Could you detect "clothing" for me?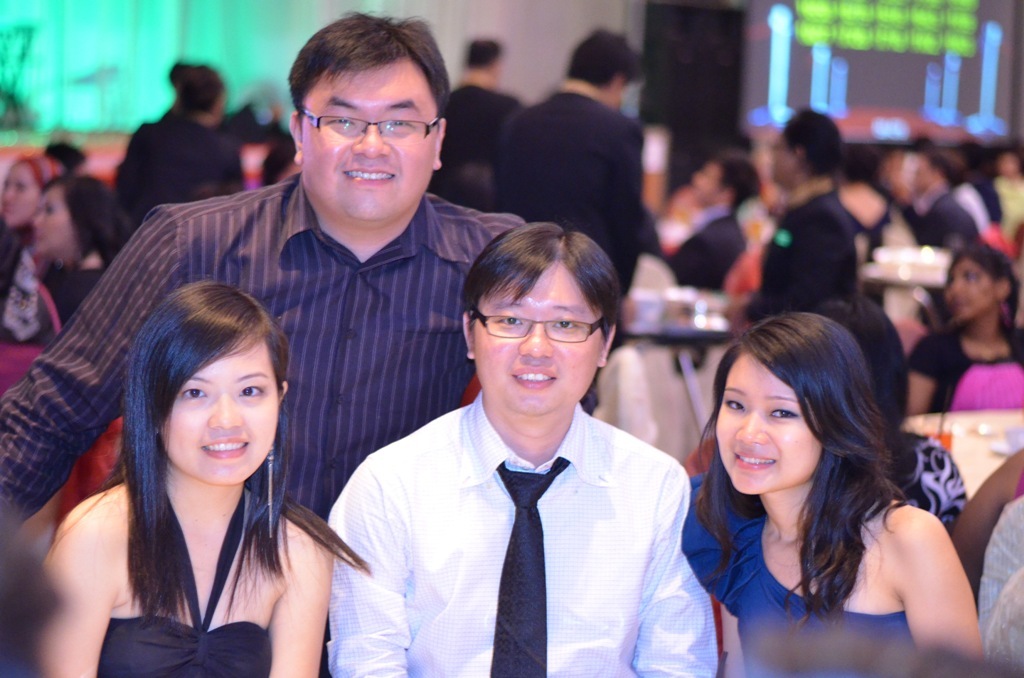
Detection result: bbox(494, 81, 647, 304).
